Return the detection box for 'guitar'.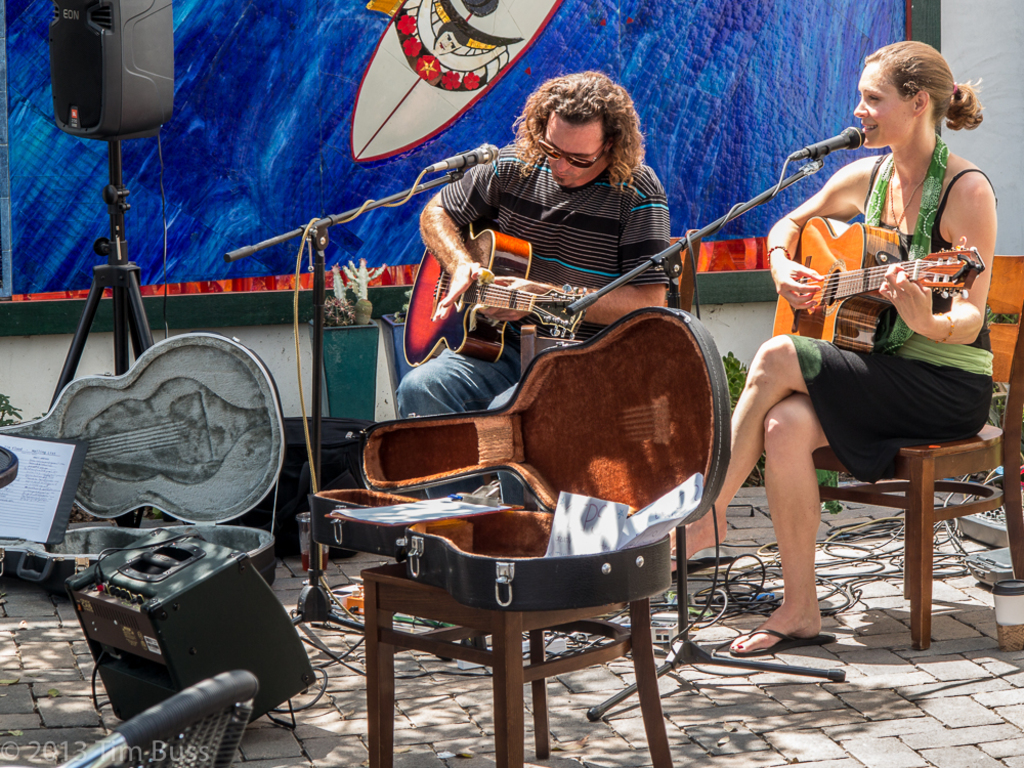
{"x1": 398, "y1": 219, "x2": 590, "y2": 367}.
